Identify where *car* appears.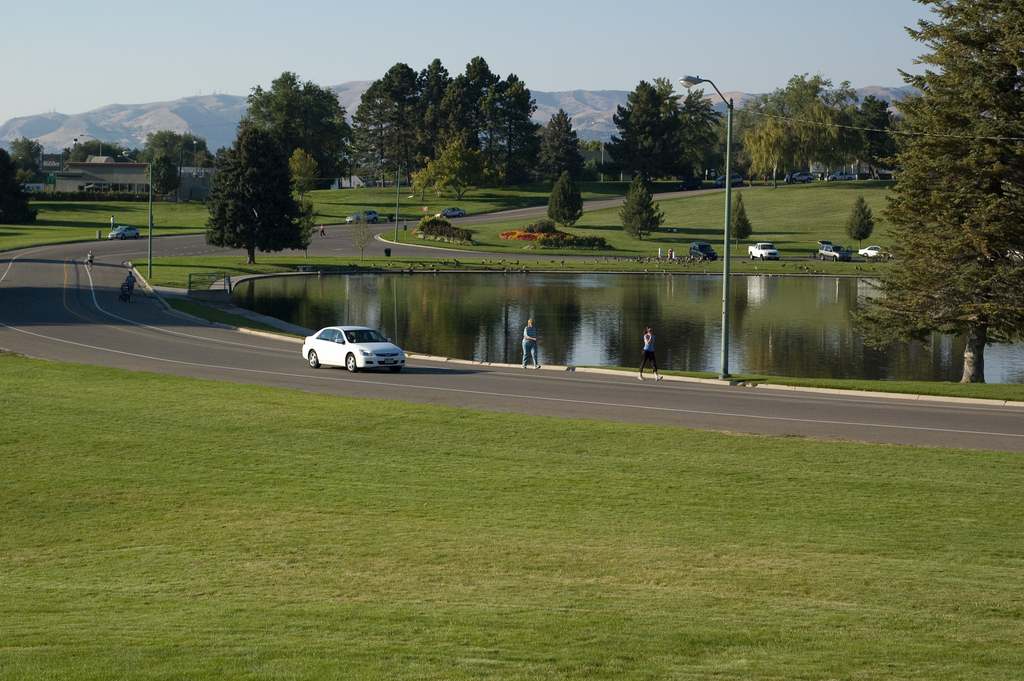
Appears at crop(815, 242, 849, 259).
